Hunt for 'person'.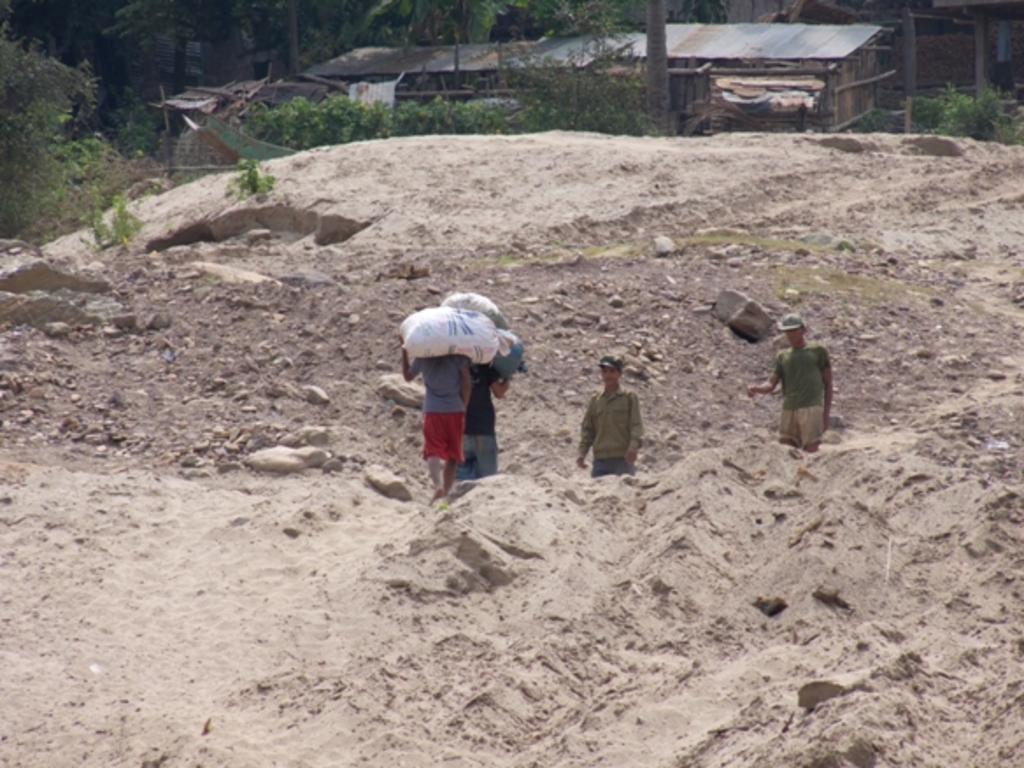
Hunted down at pyautogui.locateOnScreen(451, 361, 512, 484).
